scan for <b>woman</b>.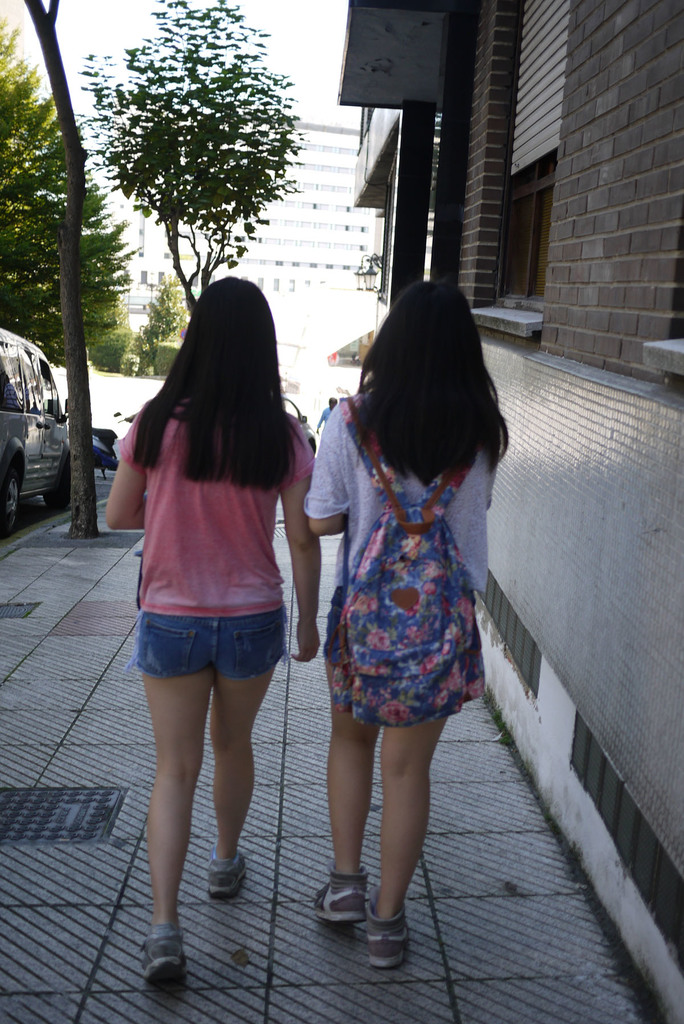
Scan result: box(94, 268, 318, 993).
